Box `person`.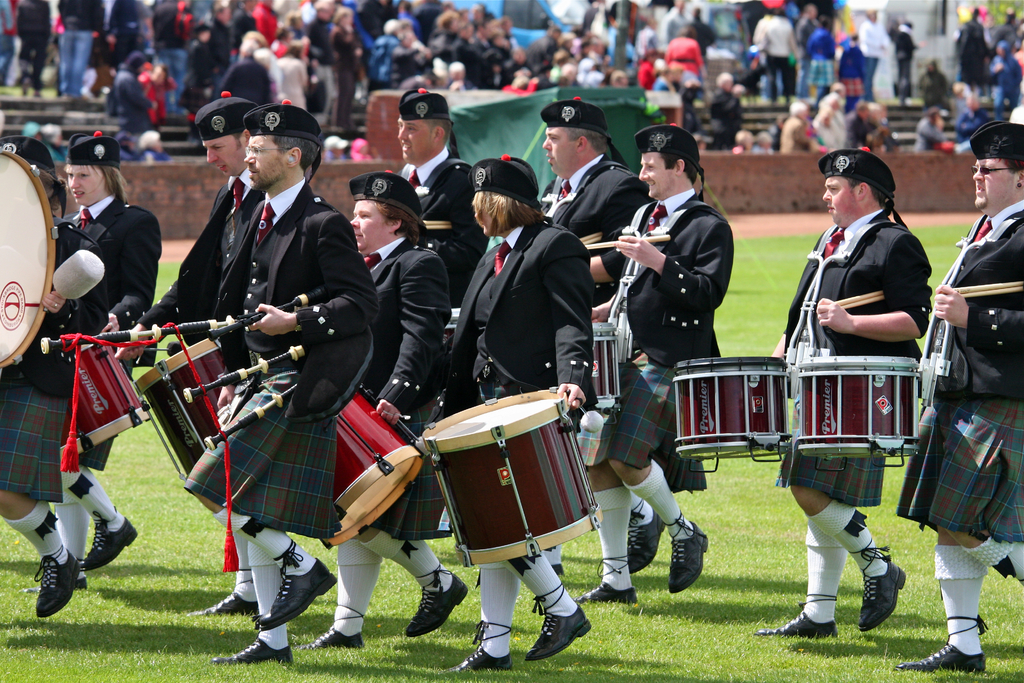
<bbox>58, 0, 104, 96</bbox>.
